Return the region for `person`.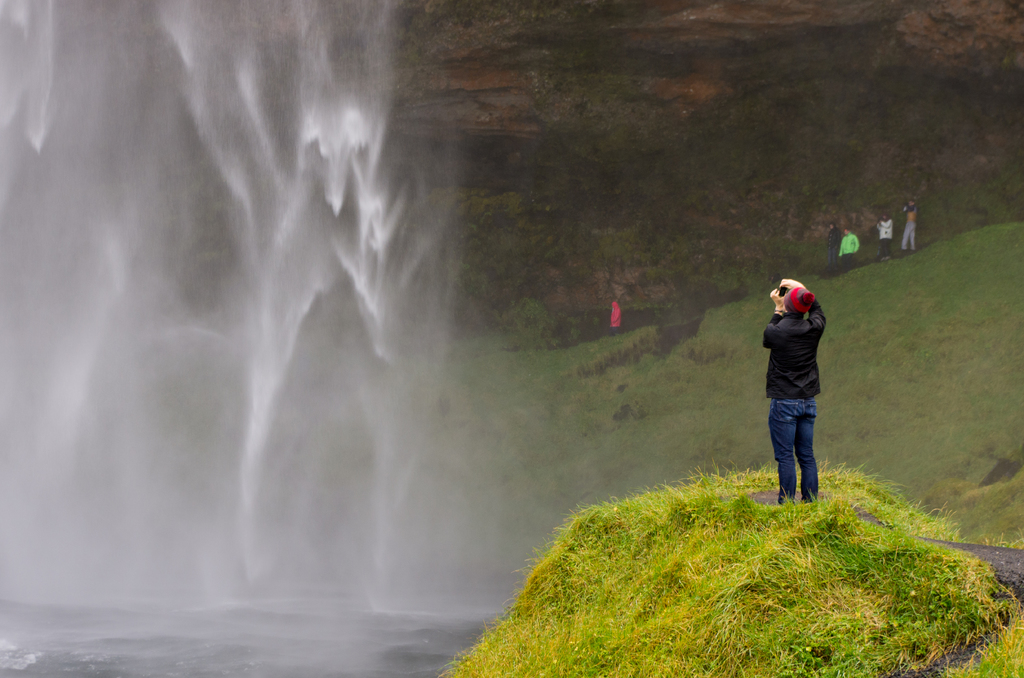
[left=874, top=207, right=895, bottom=261].
